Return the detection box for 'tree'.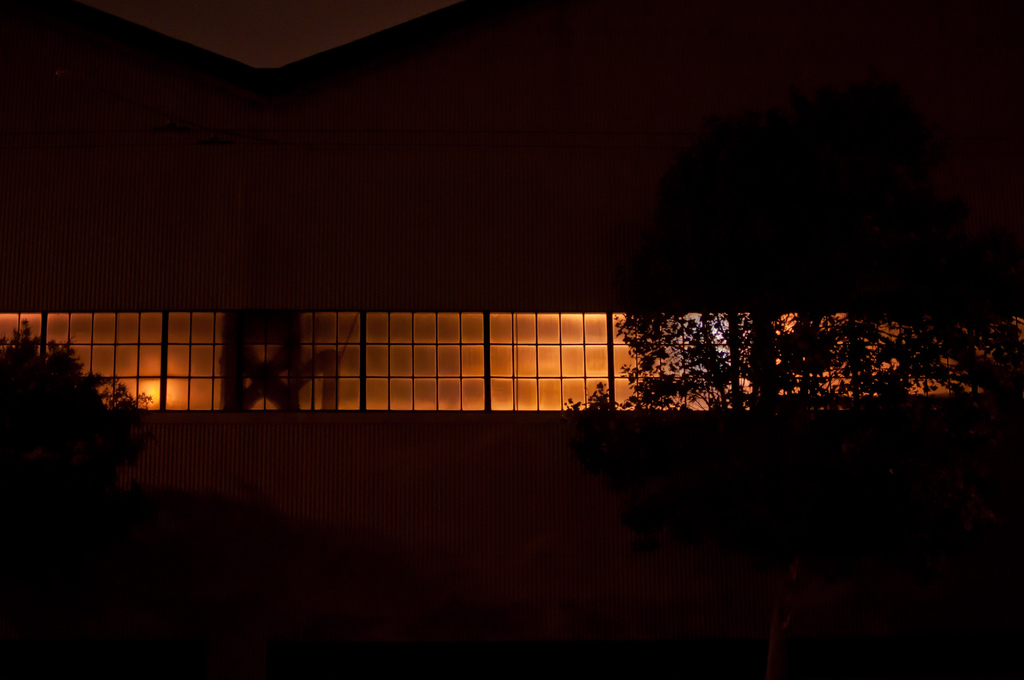
(0,311,159,510).
